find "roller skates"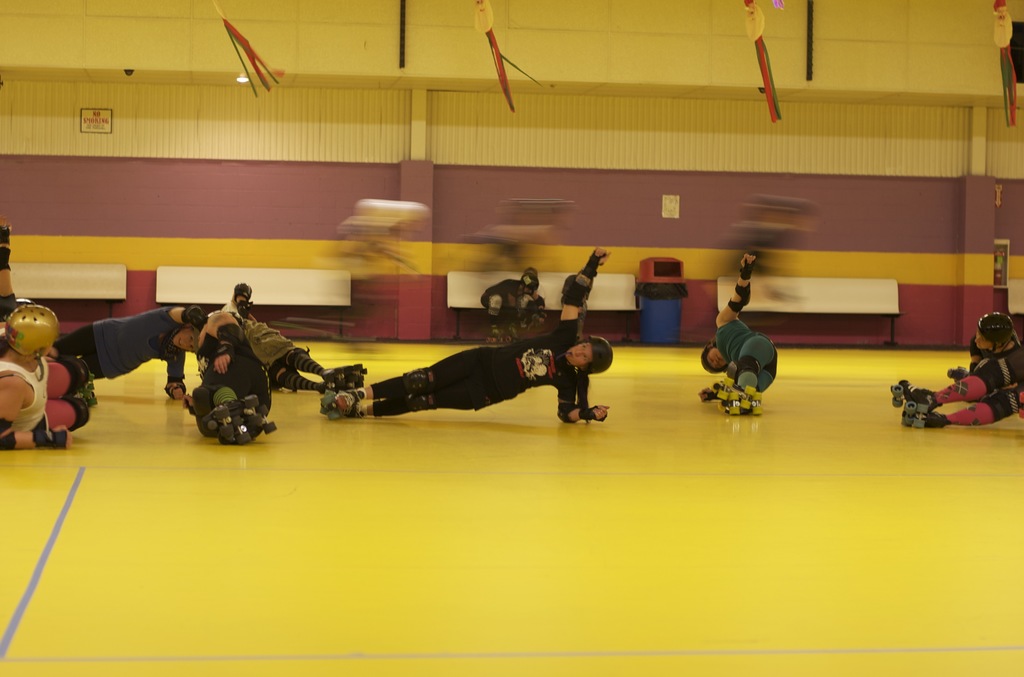
select_region(232, 396, 282, 441)
